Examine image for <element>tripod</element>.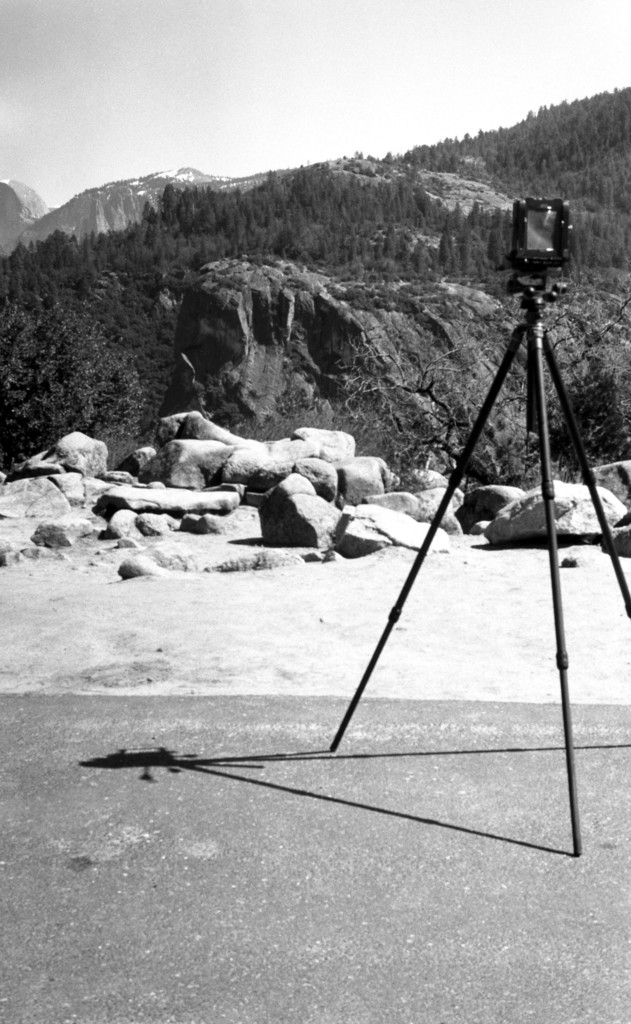
Examination result: (327, 269, 630, 857).
